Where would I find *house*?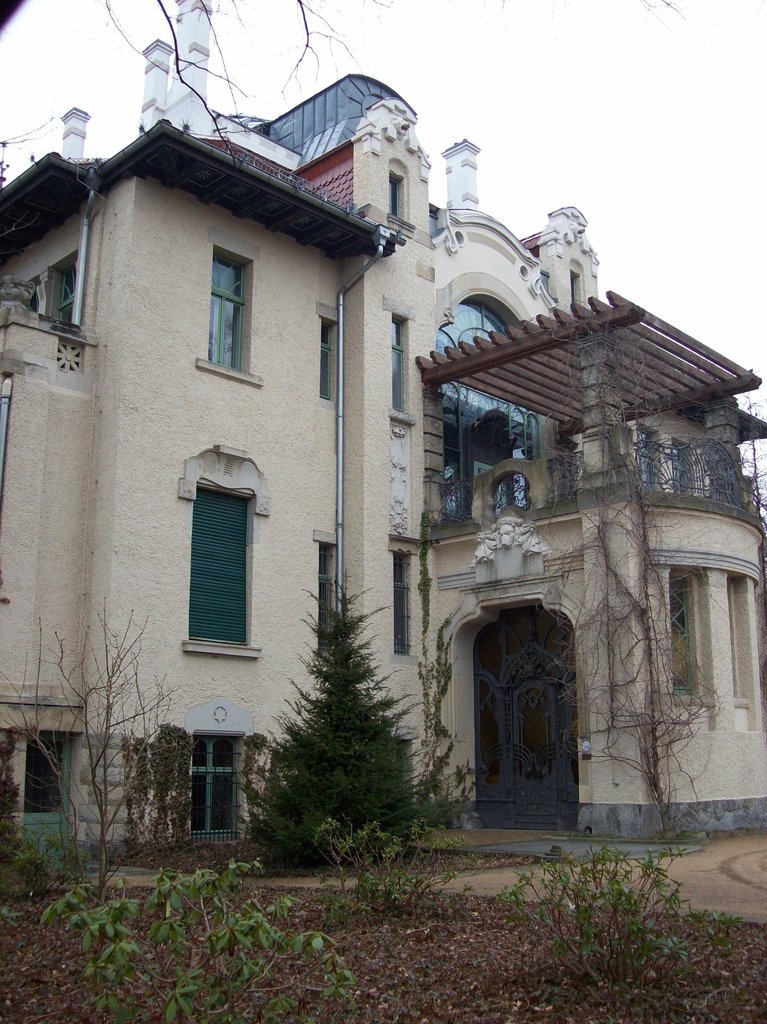
At (left=0, top=0, right=766, bottom=879).
